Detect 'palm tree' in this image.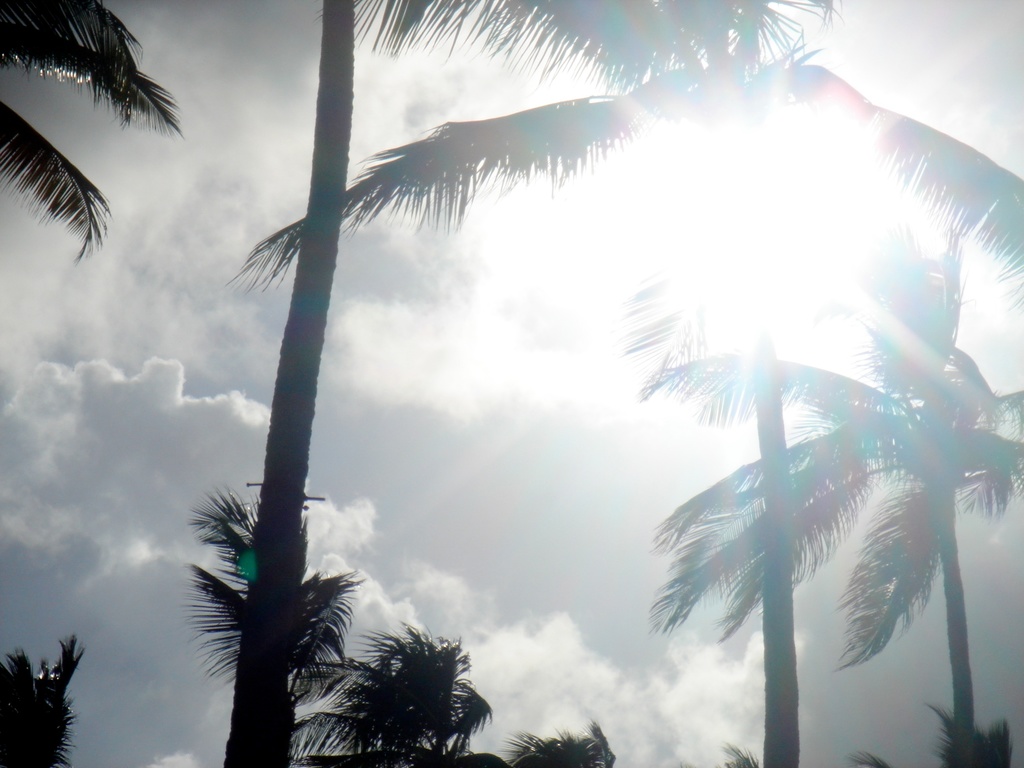
Detection: left=0, top=0, right=182, bottom=270.
